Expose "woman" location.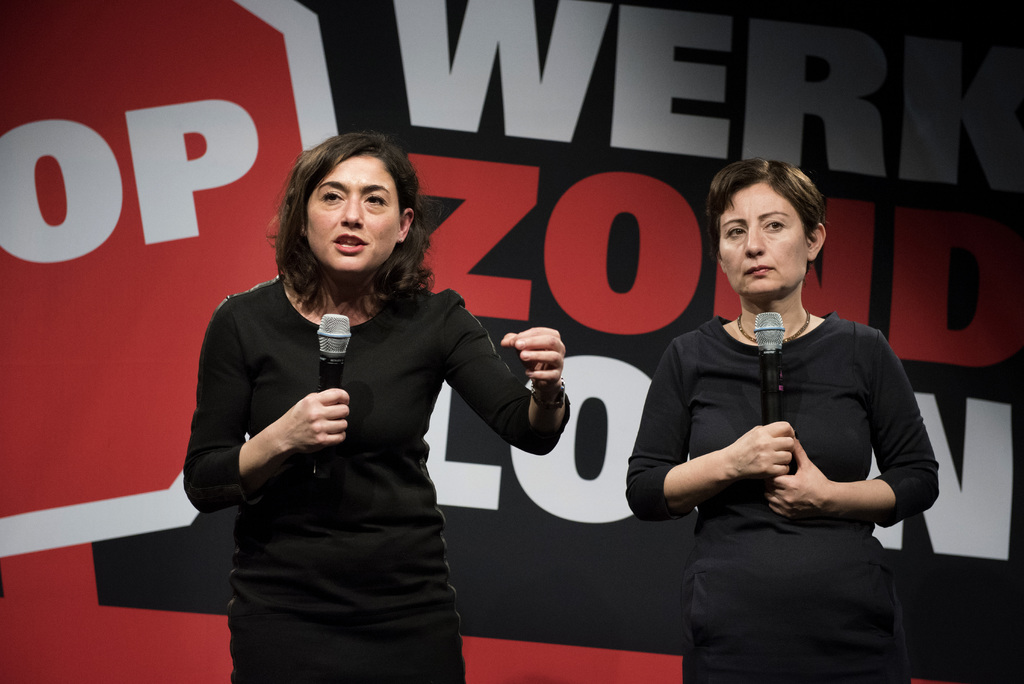
Exposed at 624/156/945/683.
